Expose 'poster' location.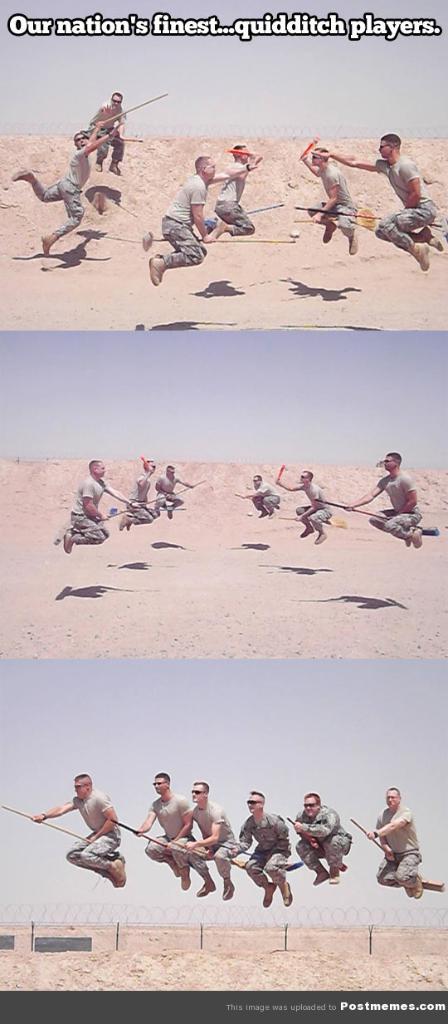
Exposed at 0:0:447:1023.
